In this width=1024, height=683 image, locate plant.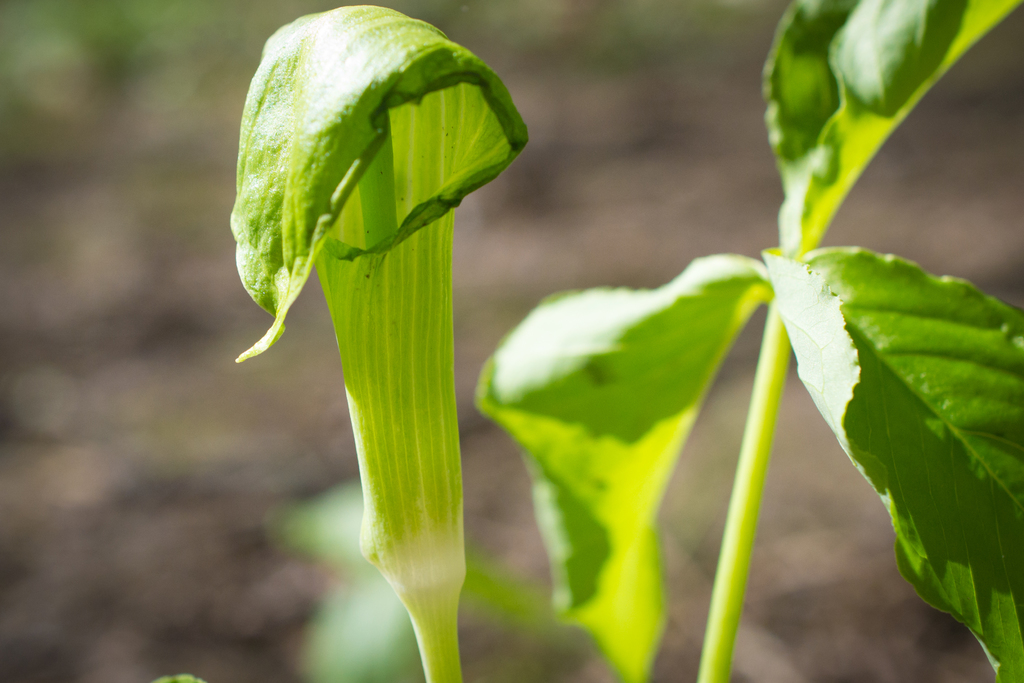
Bounding box: BBox(0, 0, 234, 101).
